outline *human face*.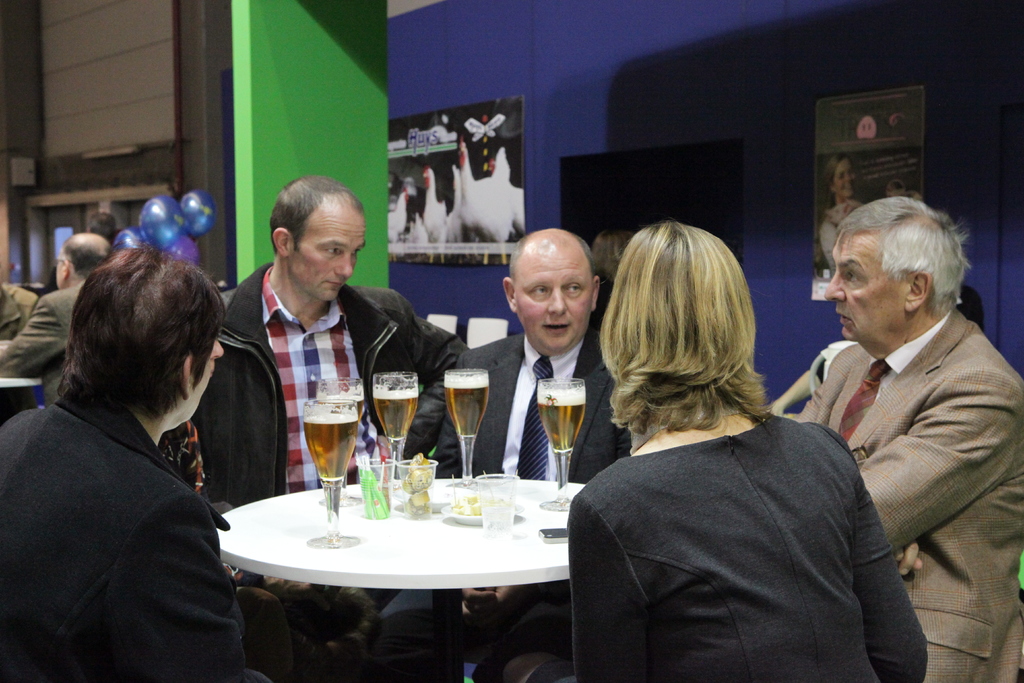
Outline: (817, 227, 908, 342).
